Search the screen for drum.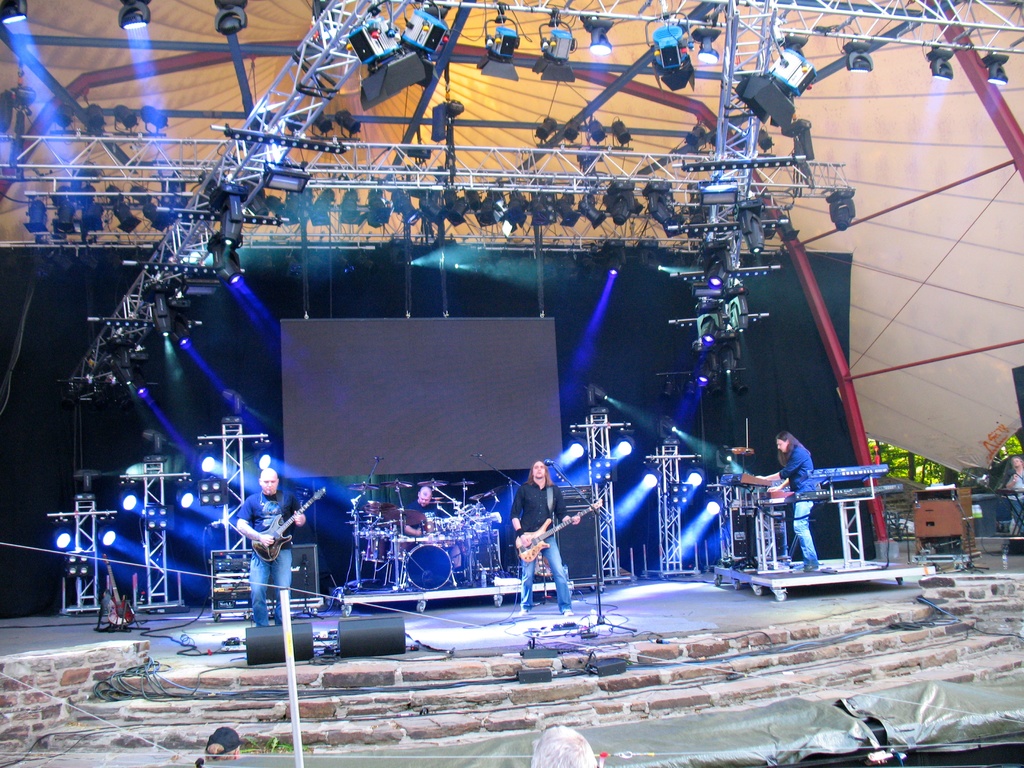
Found at 395,537,422,563.
